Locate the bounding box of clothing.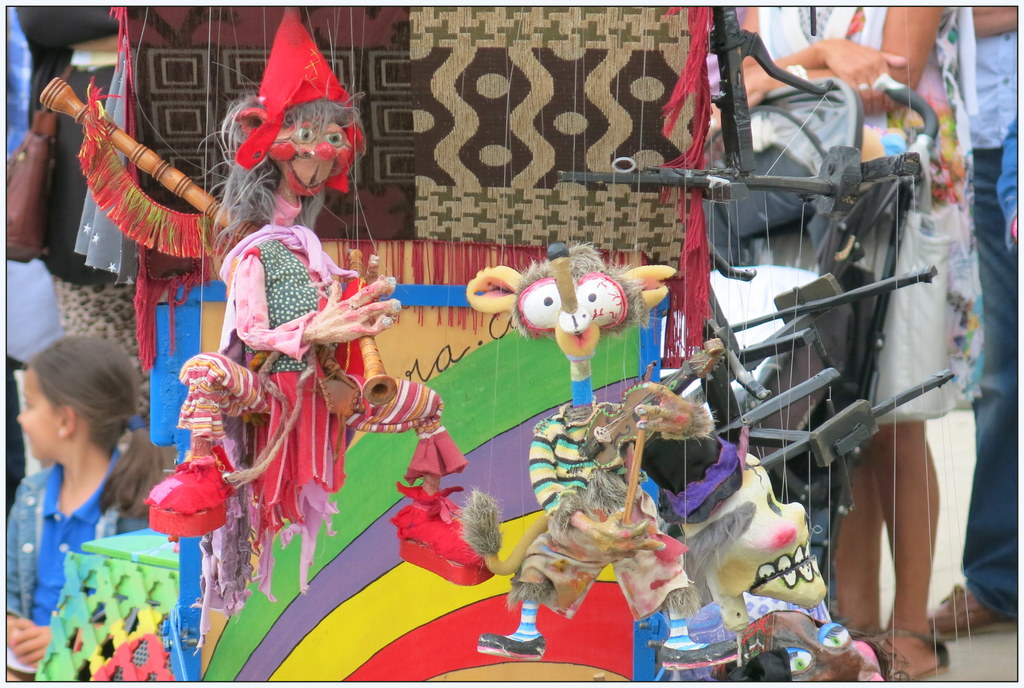
Bounding box: box=[0, 3, 152, 496].
